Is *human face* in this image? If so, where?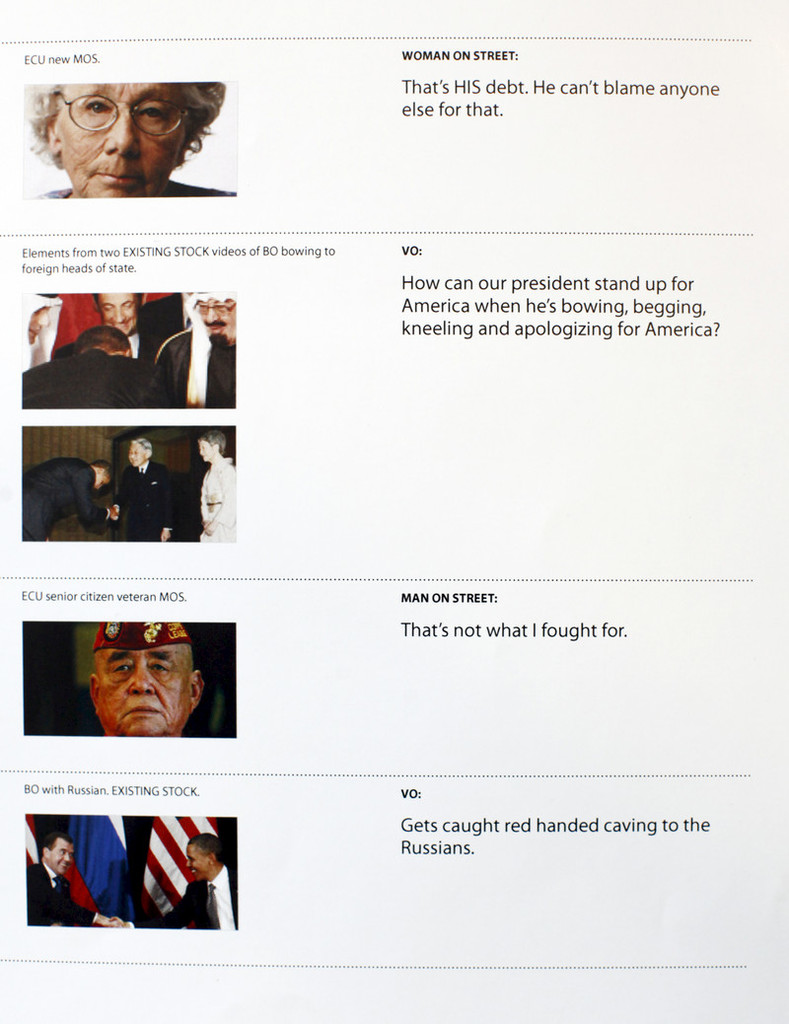
Yes, at box(53, 89, 182, 194).
